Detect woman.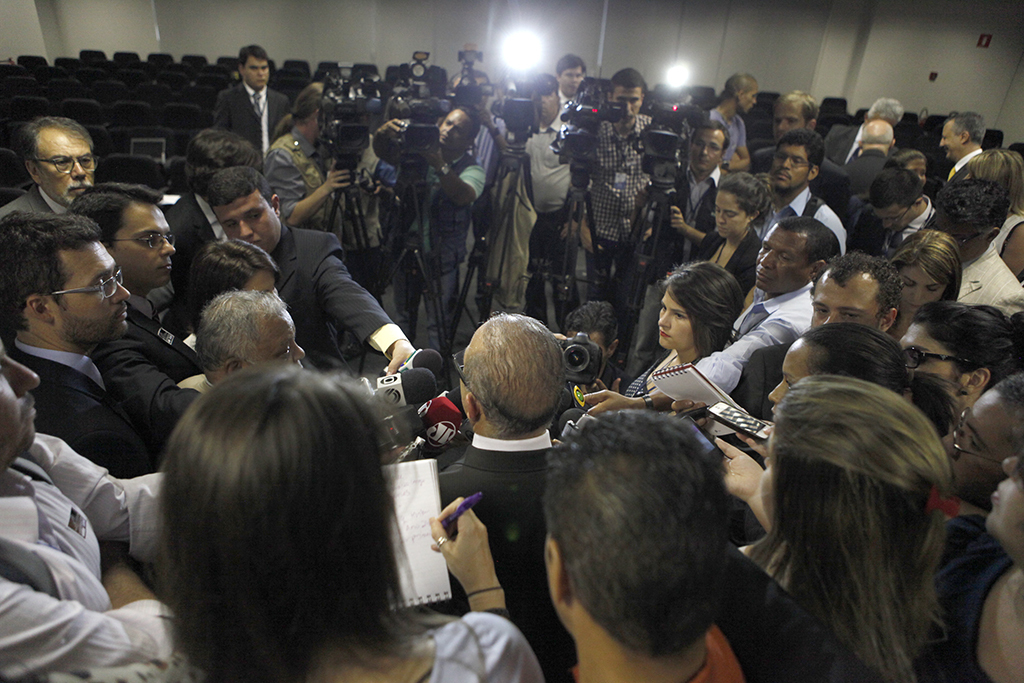
Detected at {"x1": 886, "y1": 231, "x2": 966, "y2": 343}.
